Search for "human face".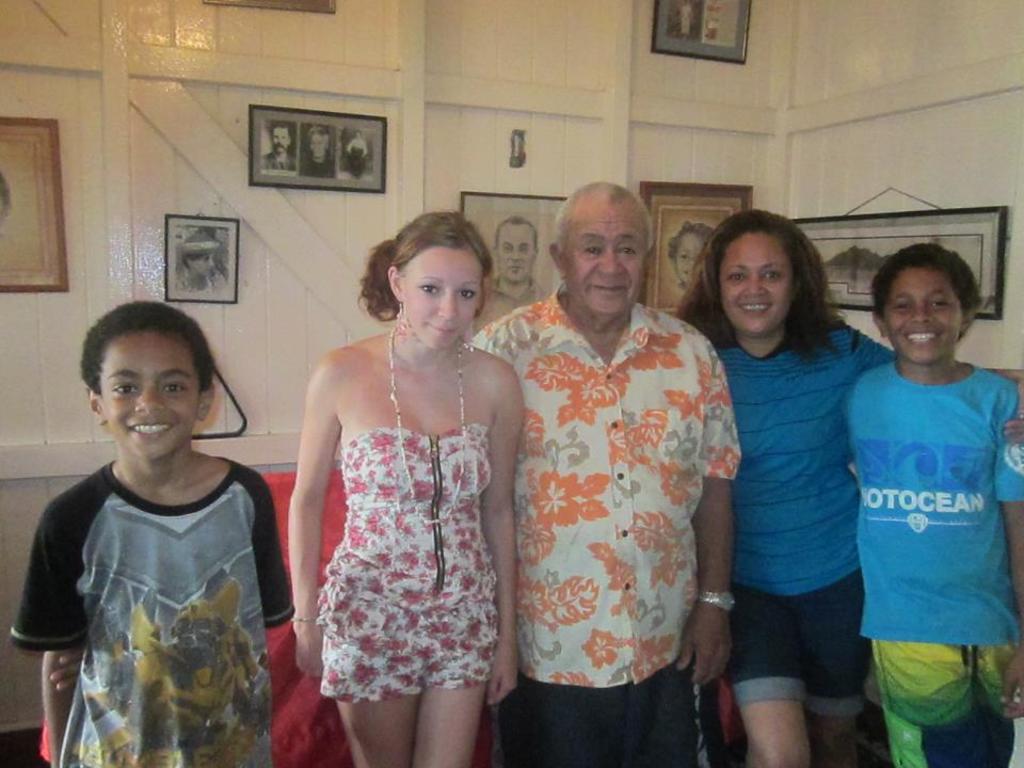
Found at 401,247,482,354.
